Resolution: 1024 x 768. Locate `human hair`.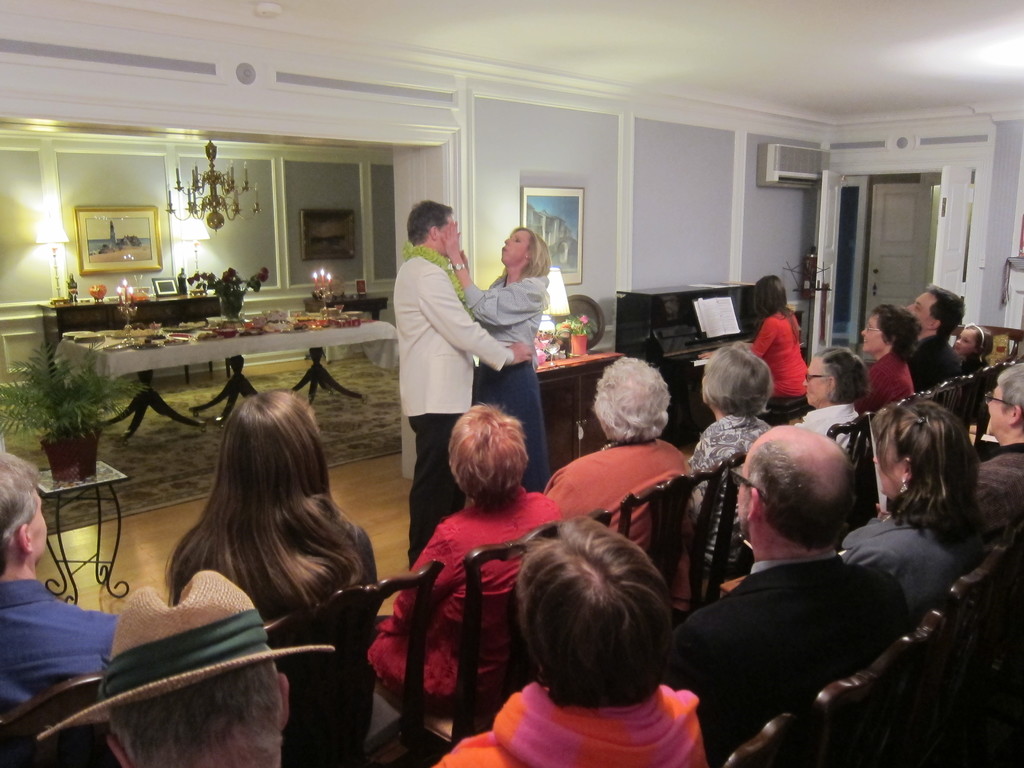
bbox=(860, 392, 980, 532).
